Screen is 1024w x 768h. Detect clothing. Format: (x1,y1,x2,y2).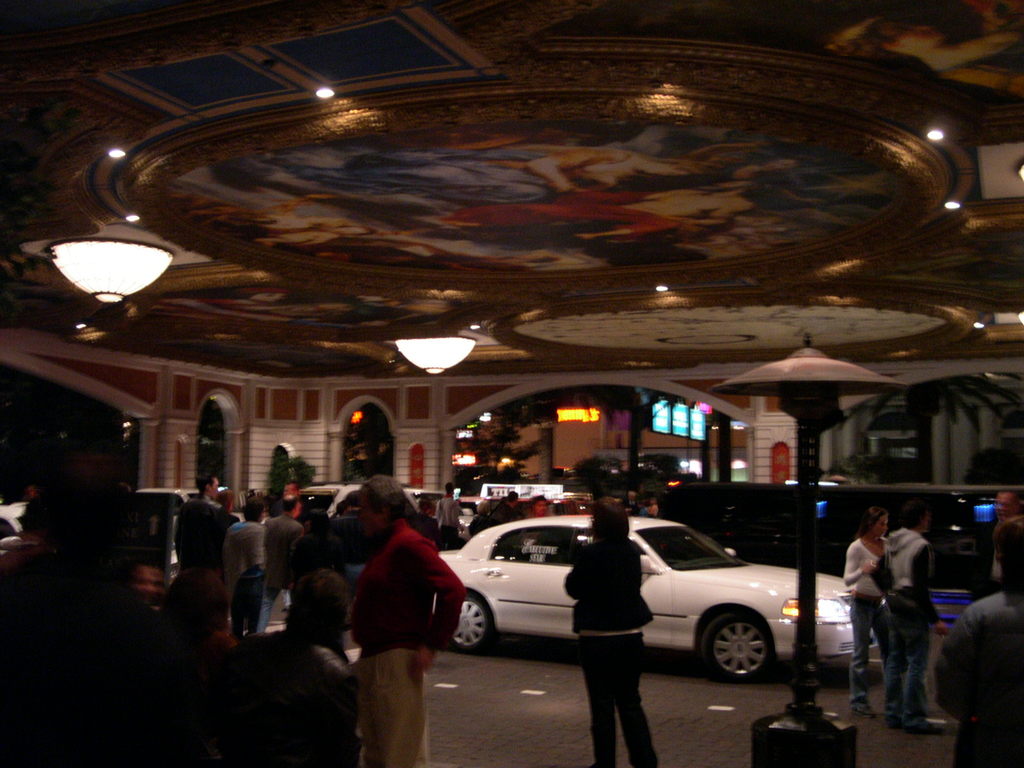
(438,497,459,531).
